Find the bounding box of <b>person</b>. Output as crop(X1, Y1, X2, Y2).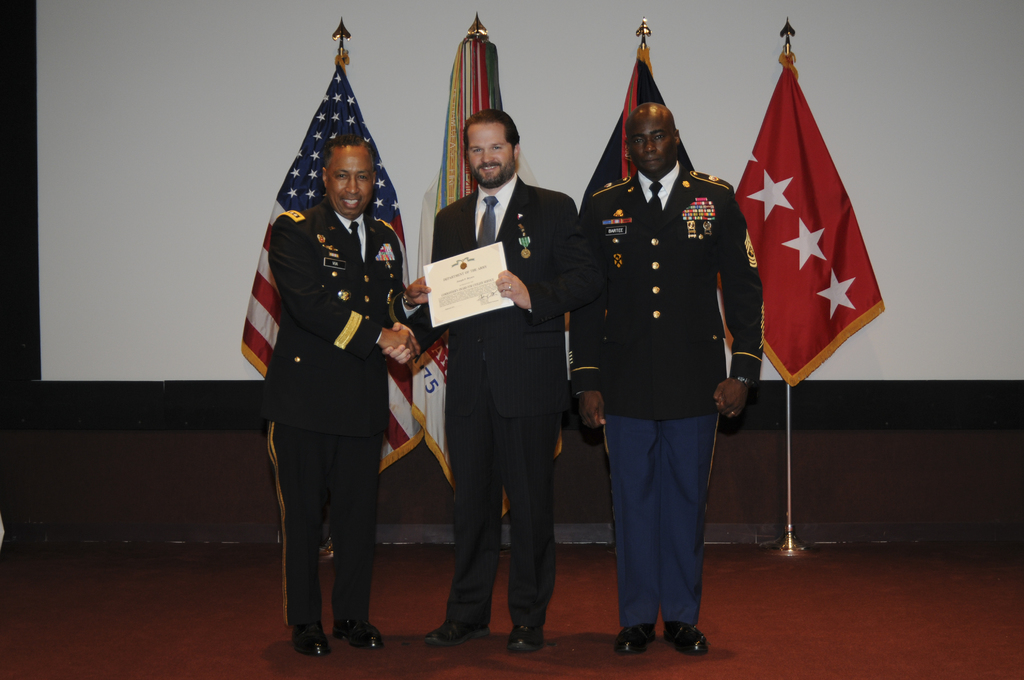
crop(258, 133, 431, 658).
